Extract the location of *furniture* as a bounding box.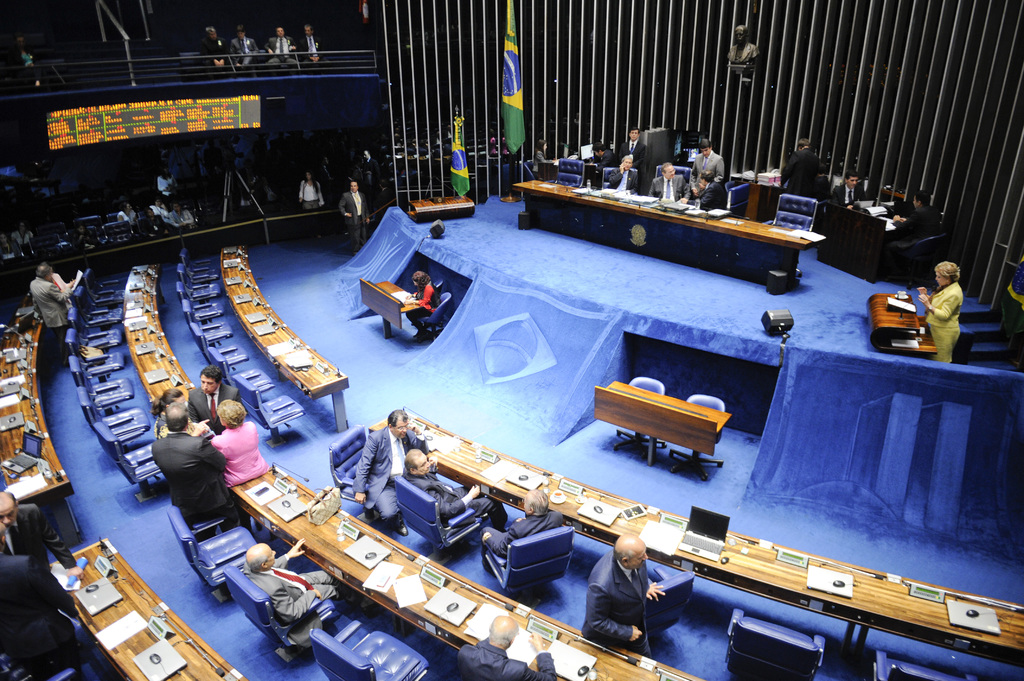
{"x1": 204, "y1": 342, "x2": 278, "y2": 393}.
